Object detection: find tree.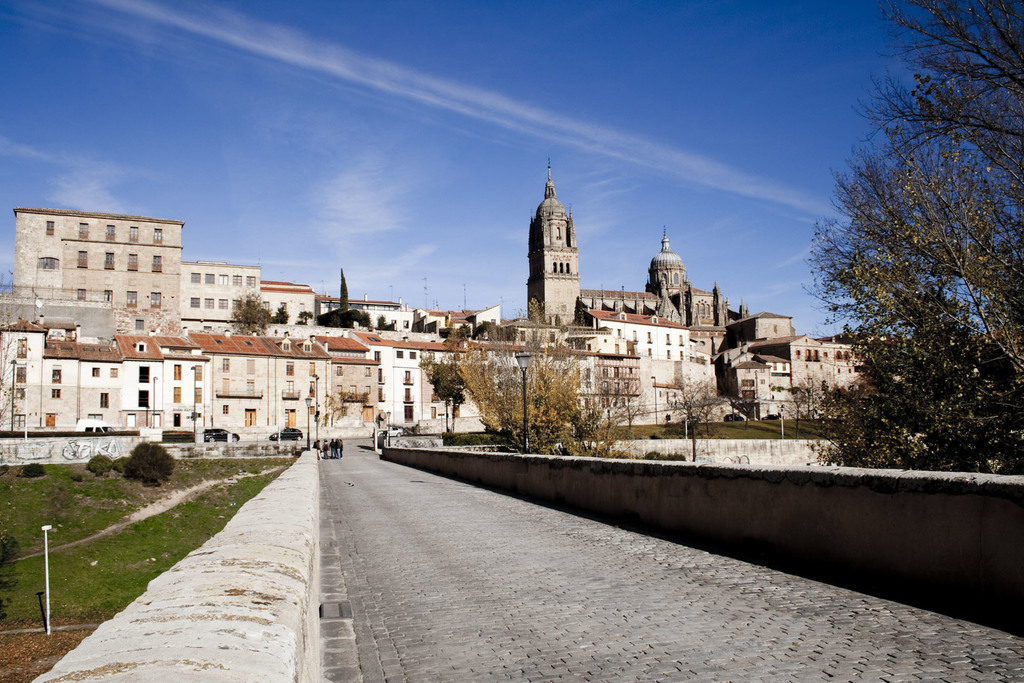
pyautogui.locateOnScreen(808, 0, 1020, 476).
